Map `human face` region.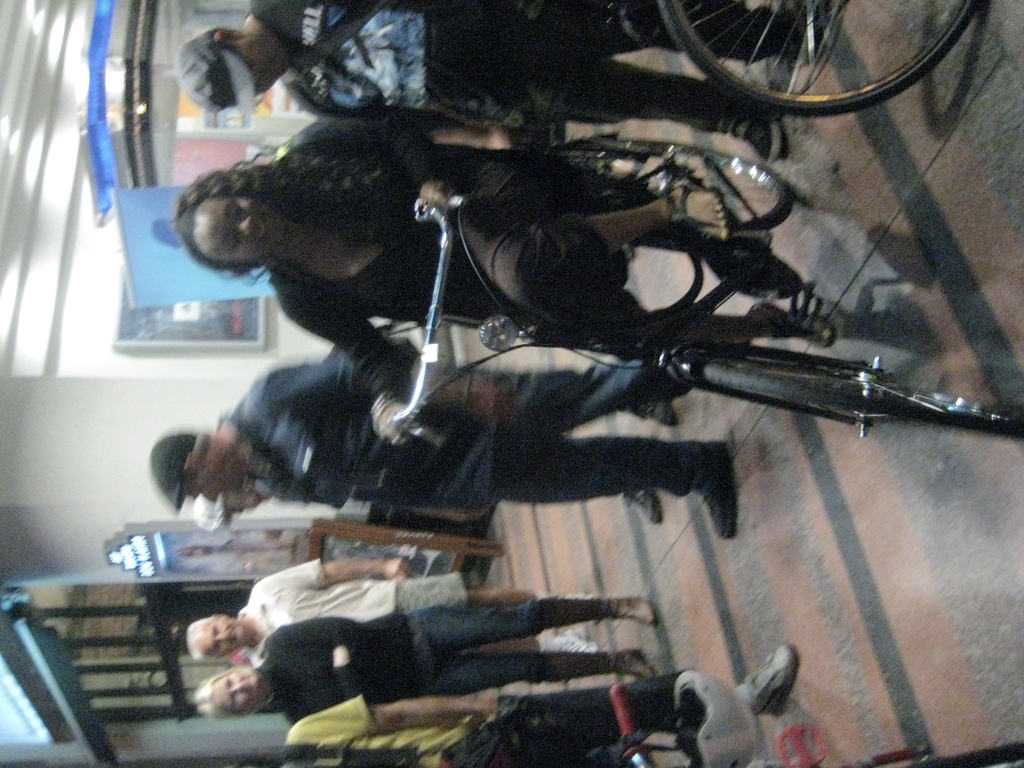
Mapped to {"left": 186, "top": 470, "right": 245, "bottom": 499}.
